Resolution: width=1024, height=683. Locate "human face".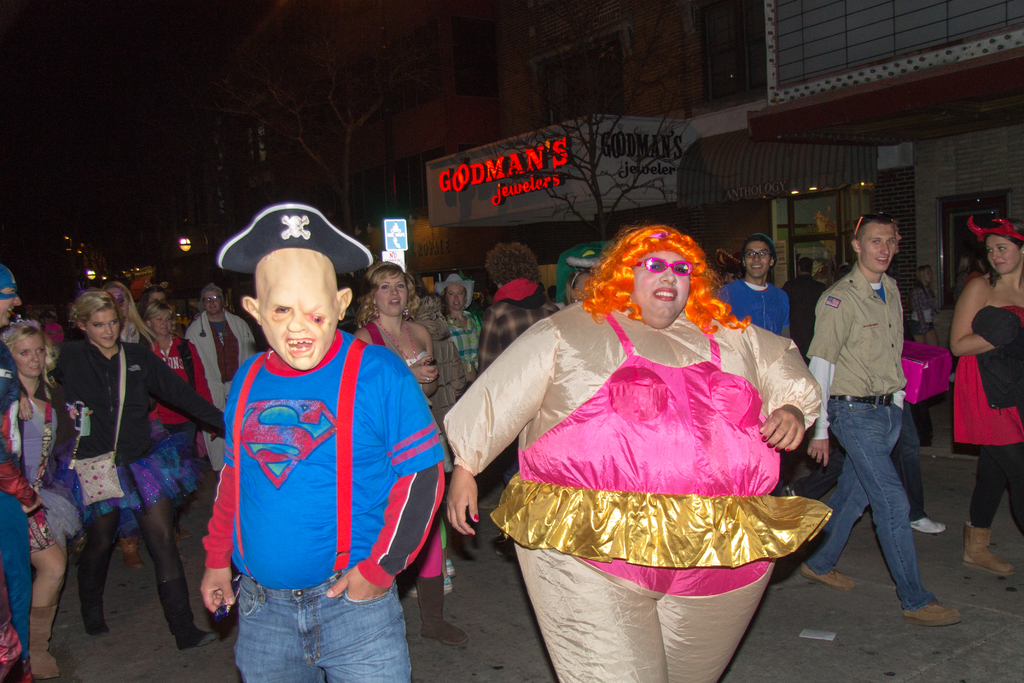
select_region(253, 251, 330, 368).
